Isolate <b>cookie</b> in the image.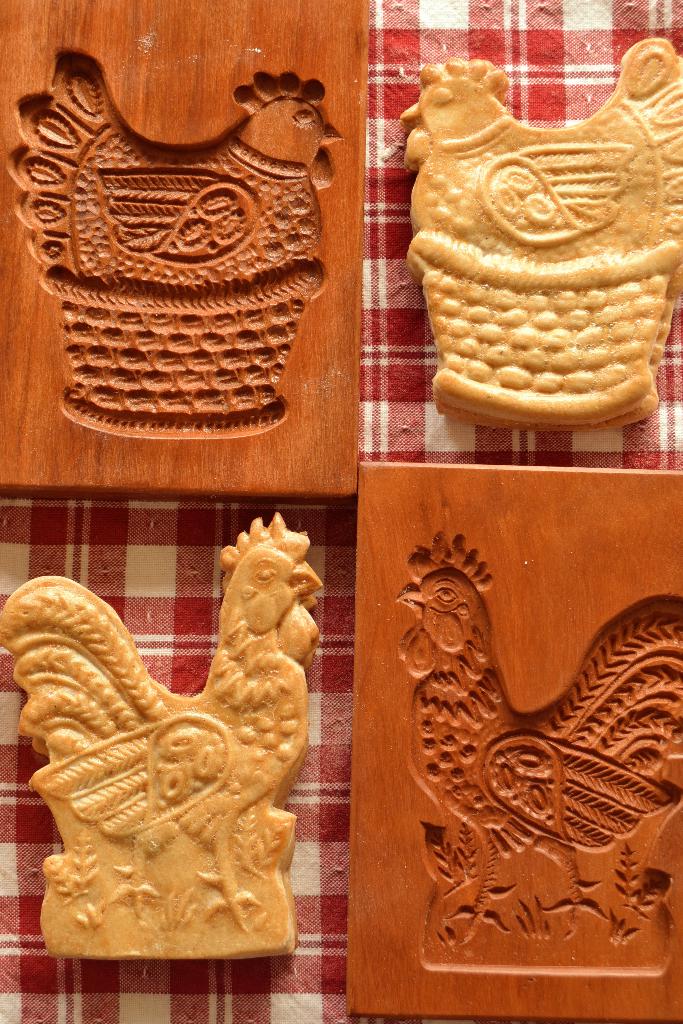
Isolated region: box(393, 30, 682, 433).
